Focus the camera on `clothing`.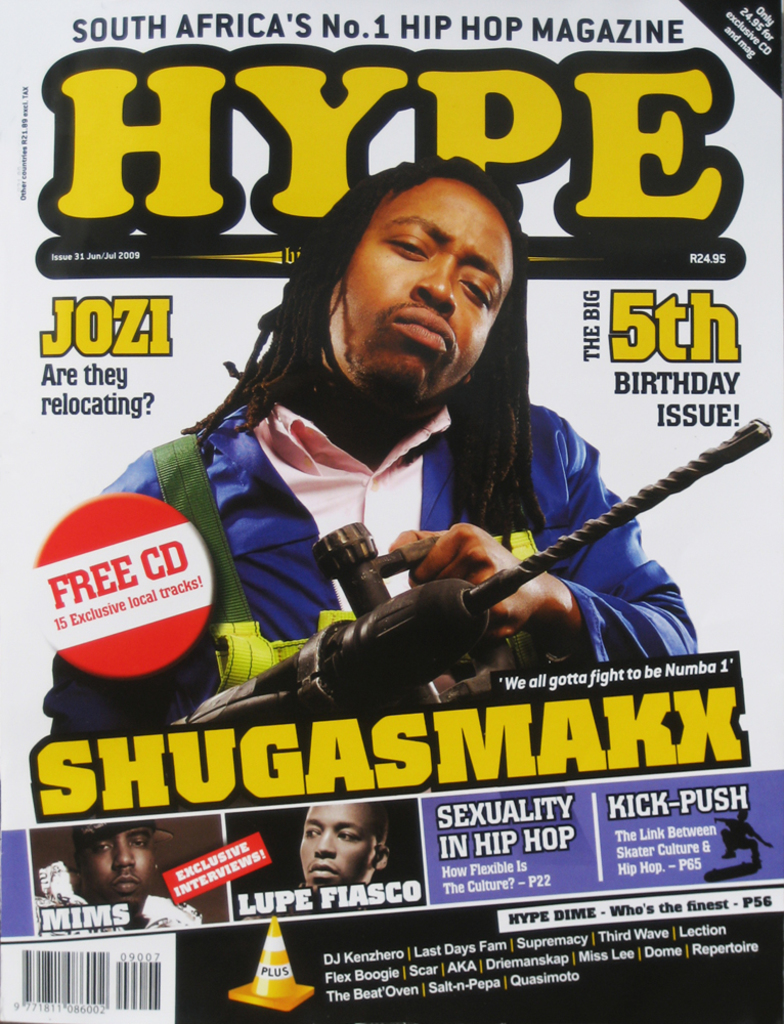
Focus region: bbox=[58, 373, 704, 733].
